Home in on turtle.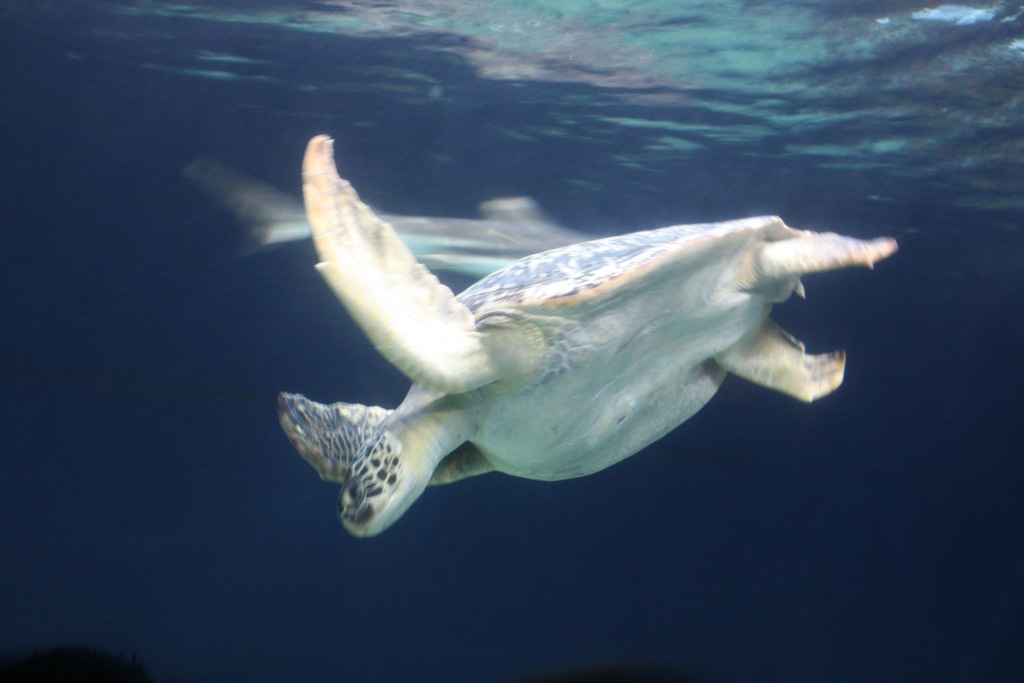
Homed in at 273,133,896,541.
